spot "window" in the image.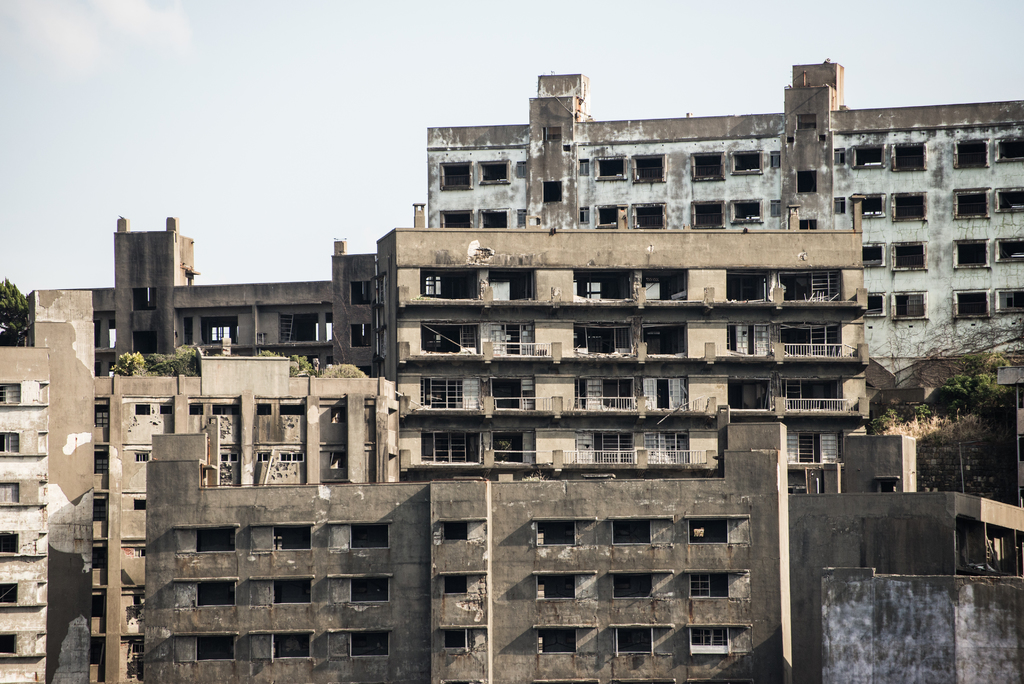
"window" found at left=349, top=282, right=370, bottom=300.
